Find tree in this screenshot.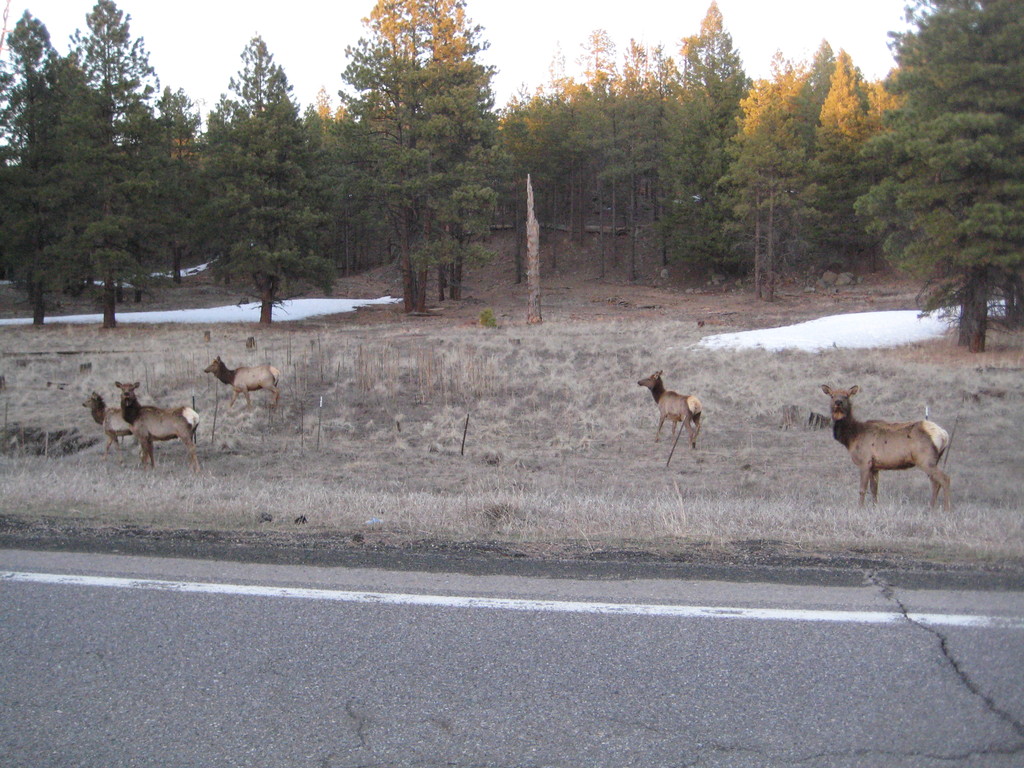
The bounding box for tree is <box>38,0,172,332</box>.
